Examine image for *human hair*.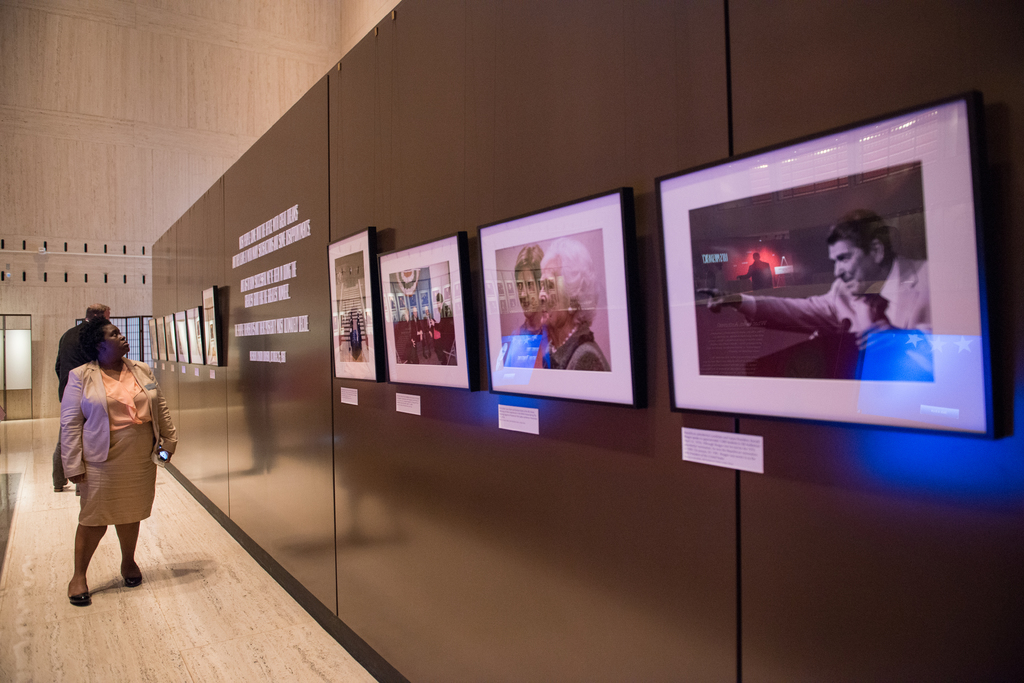
Examination result: <region>79, 317, 113, 362</region>.
